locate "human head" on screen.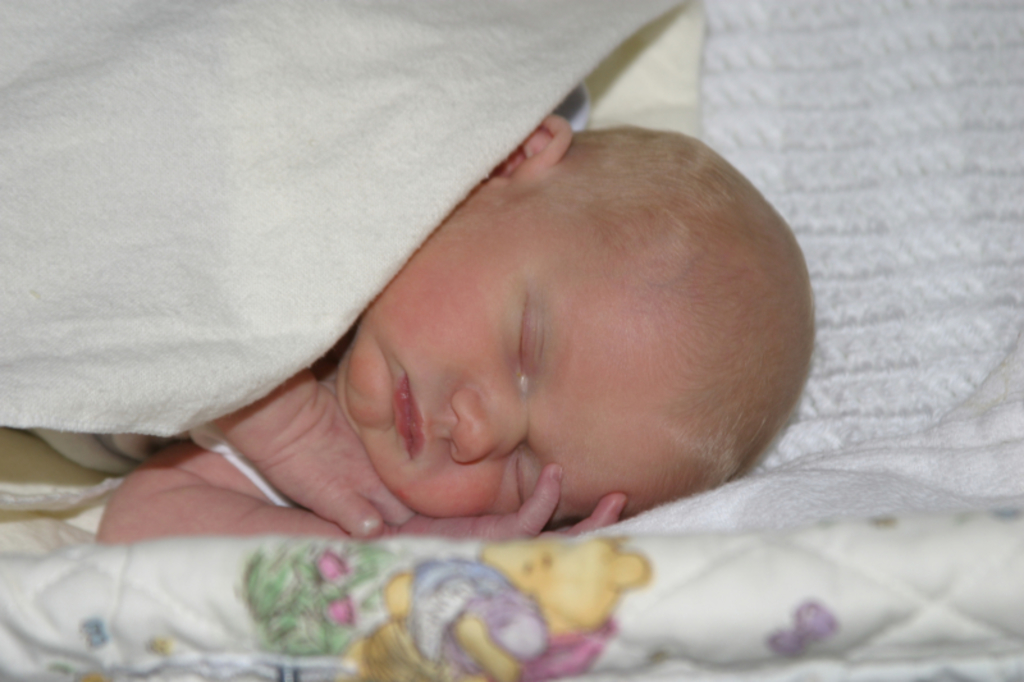
On screen at bbox=[333, 132, 794, 518].
